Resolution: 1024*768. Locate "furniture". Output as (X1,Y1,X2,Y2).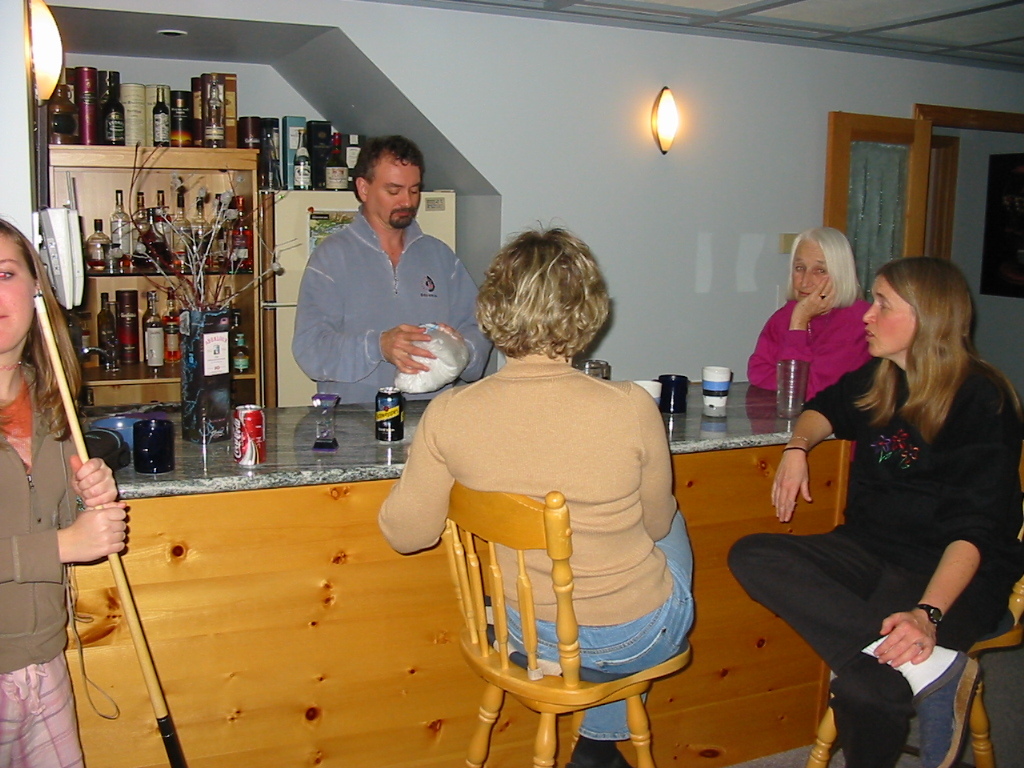
(444,477,693,767).
